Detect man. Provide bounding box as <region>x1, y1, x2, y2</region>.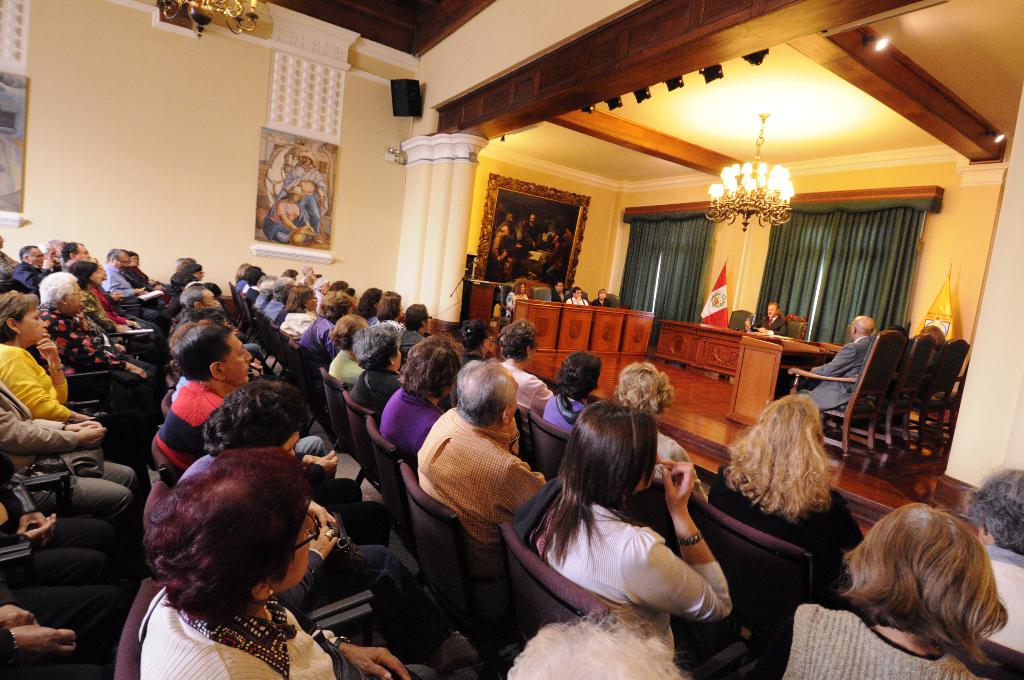
<region>744, 302, 786, 335</region>.
